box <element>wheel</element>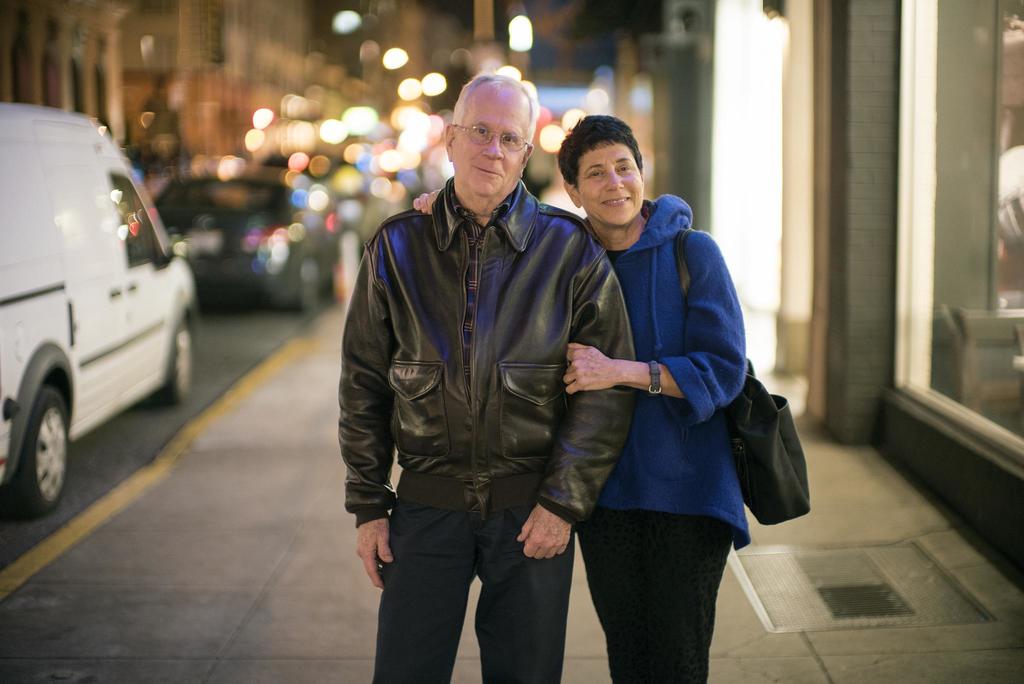
(0, 386, 73, 519)
